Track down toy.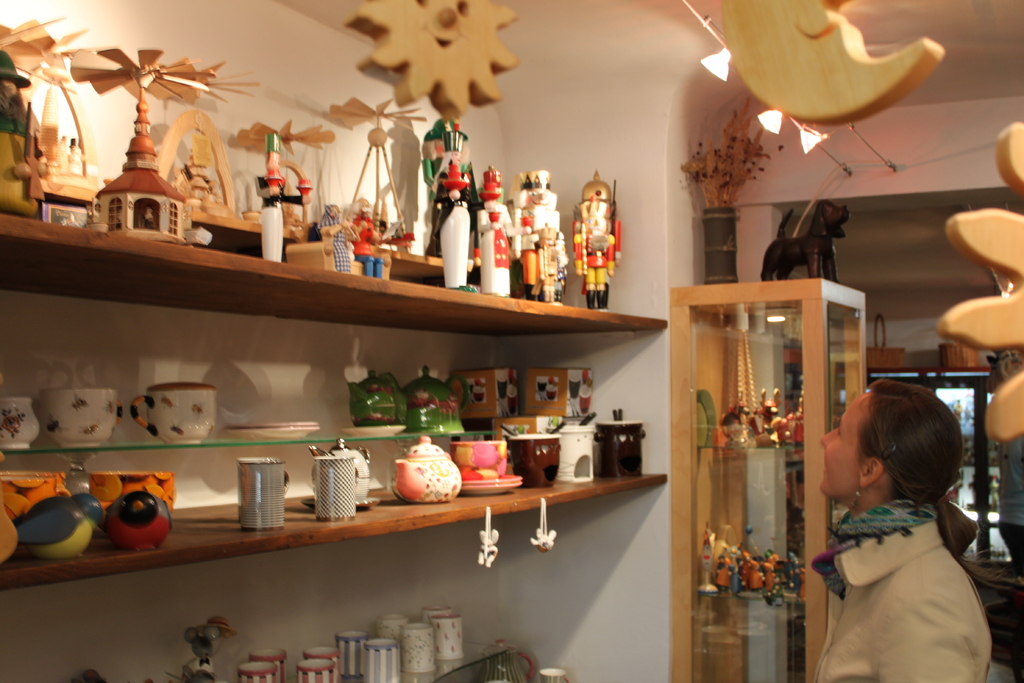
Tracked to crop(574, 174, 624, 308).
